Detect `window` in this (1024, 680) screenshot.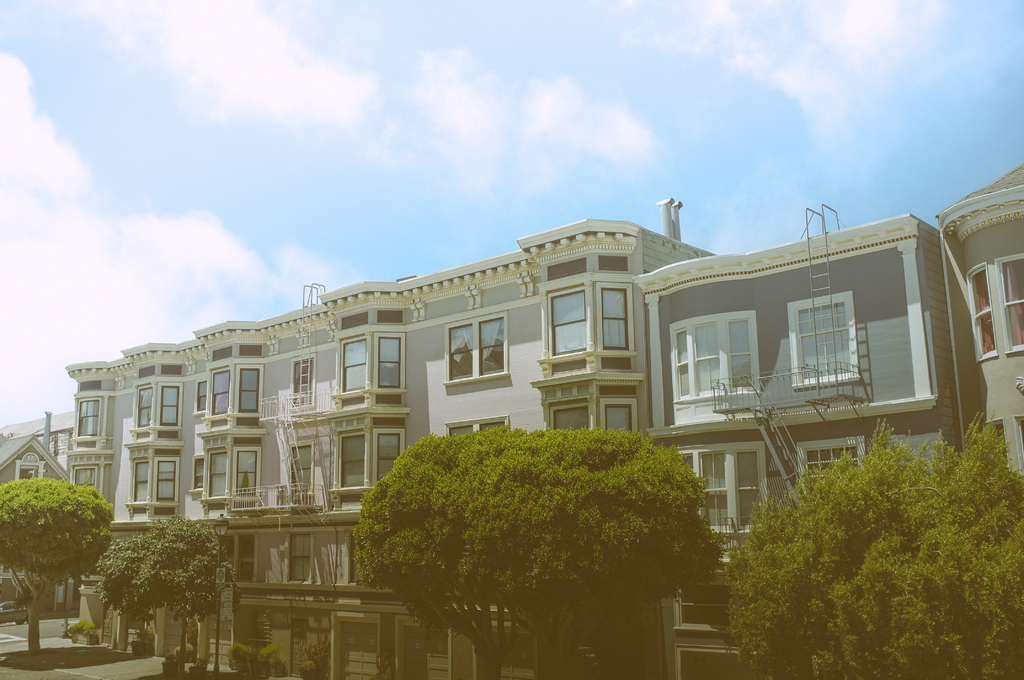
Detection: select_region(333, 331, 406, 396).
